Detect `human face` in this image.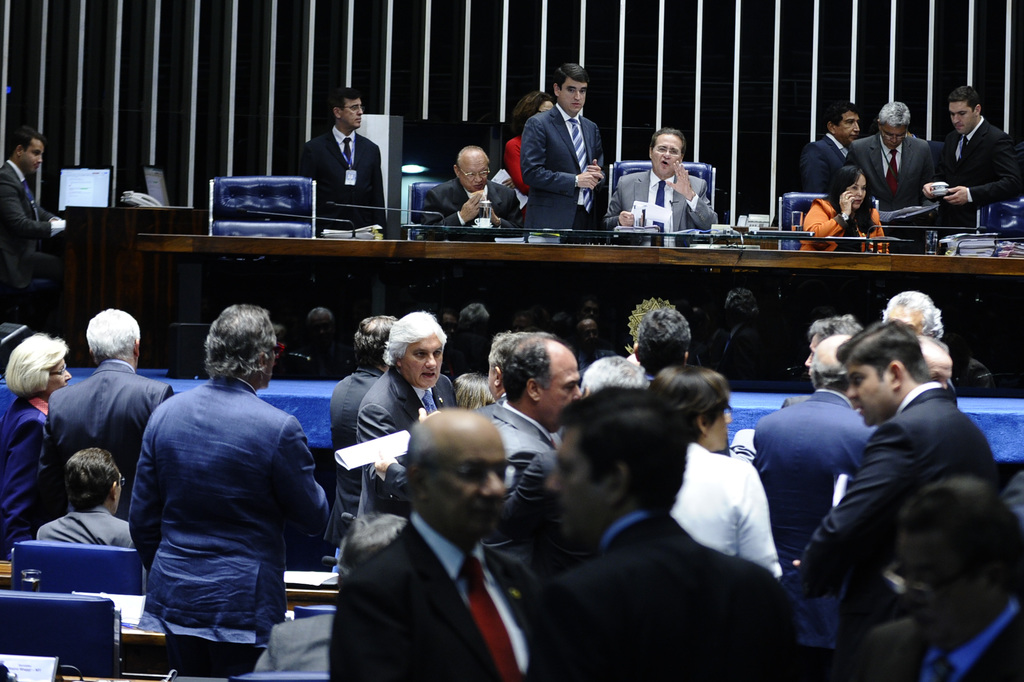
Detection: rect(540, 355, 581, 433).
